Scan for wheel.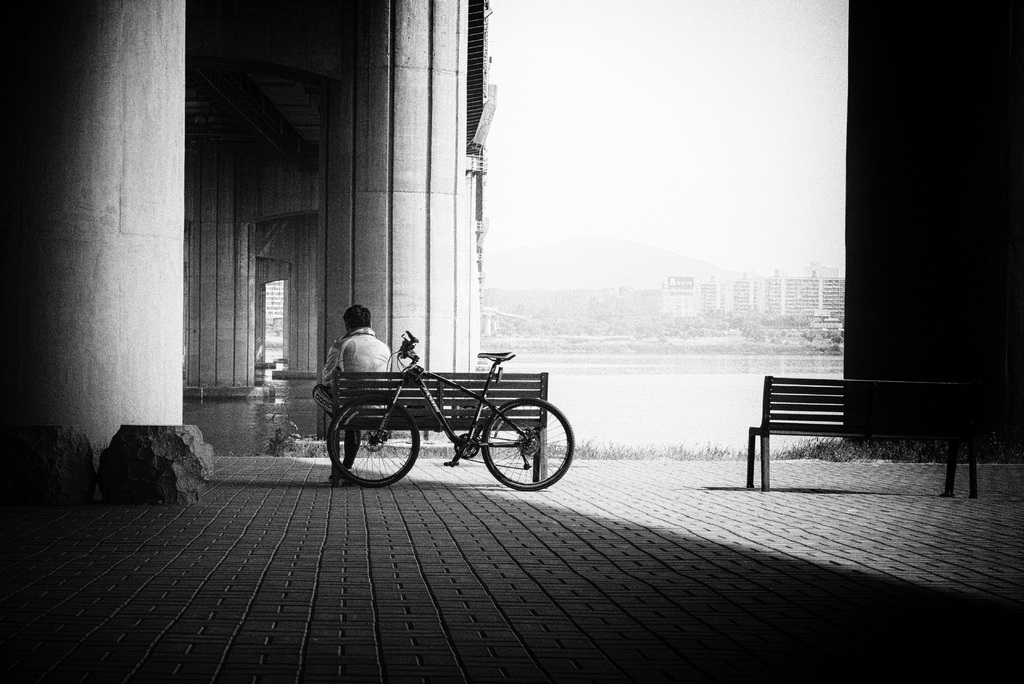
Scan result: 483, 392, 576, 492.
